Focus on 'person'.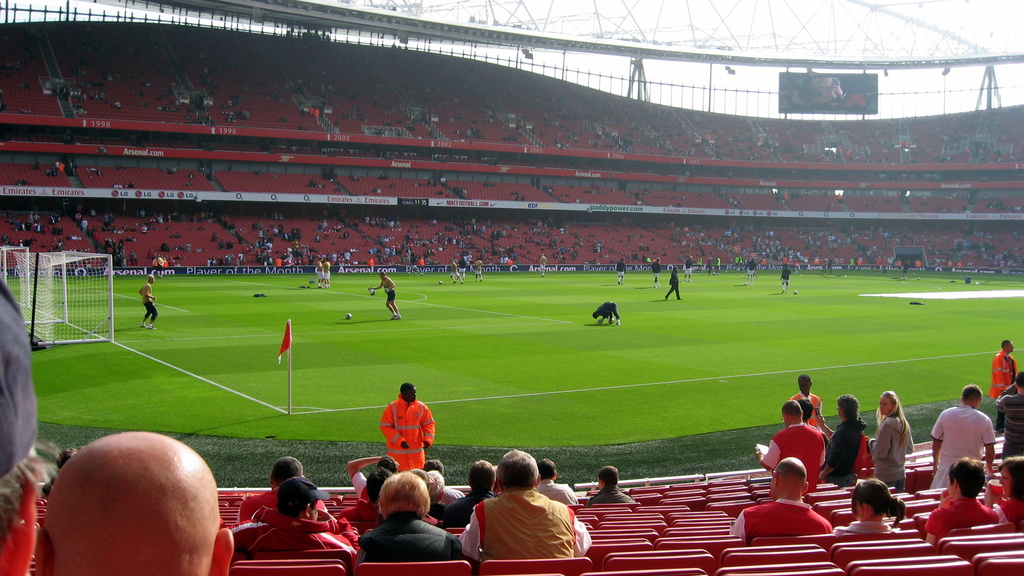
Focused at crop(824, 394, 867, 490).
